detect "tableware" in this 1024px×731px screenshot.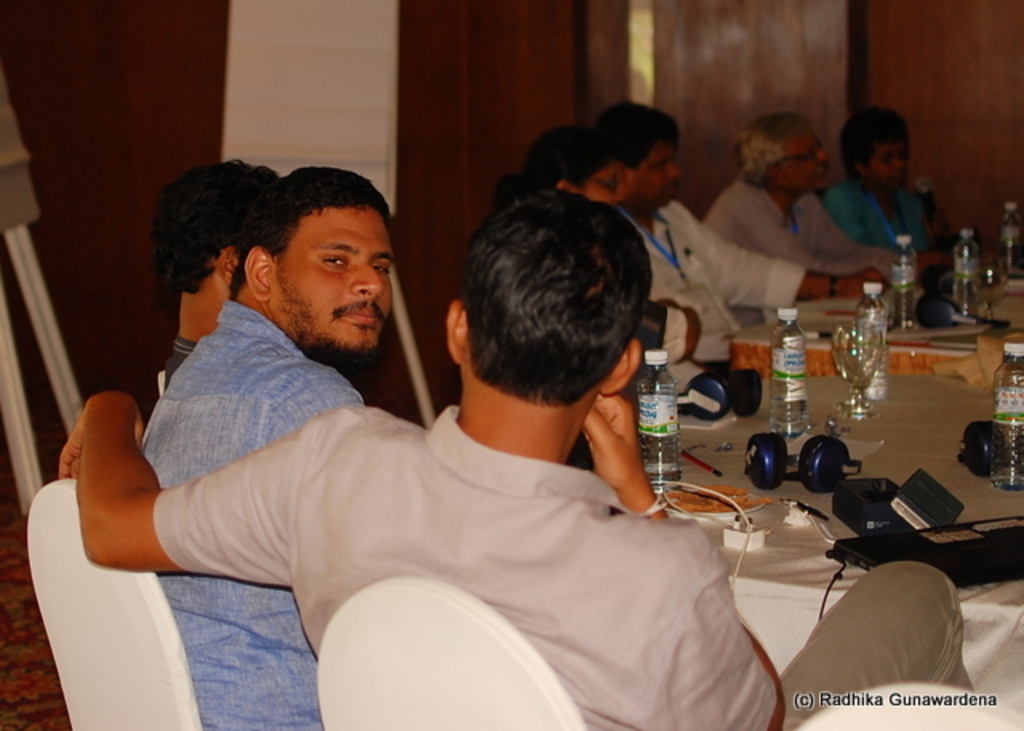
Detection: crop(971, 270, 1000, 312).
